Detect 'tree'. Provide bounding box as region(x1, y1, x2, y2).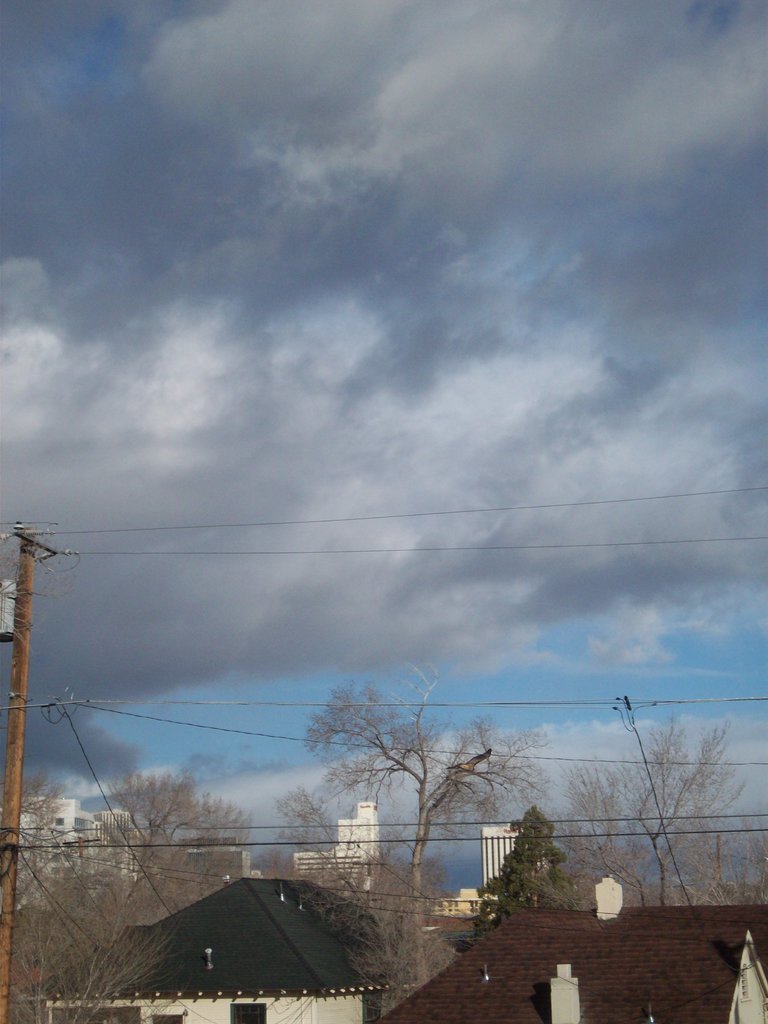
region(56, 909, 172, 1023).
